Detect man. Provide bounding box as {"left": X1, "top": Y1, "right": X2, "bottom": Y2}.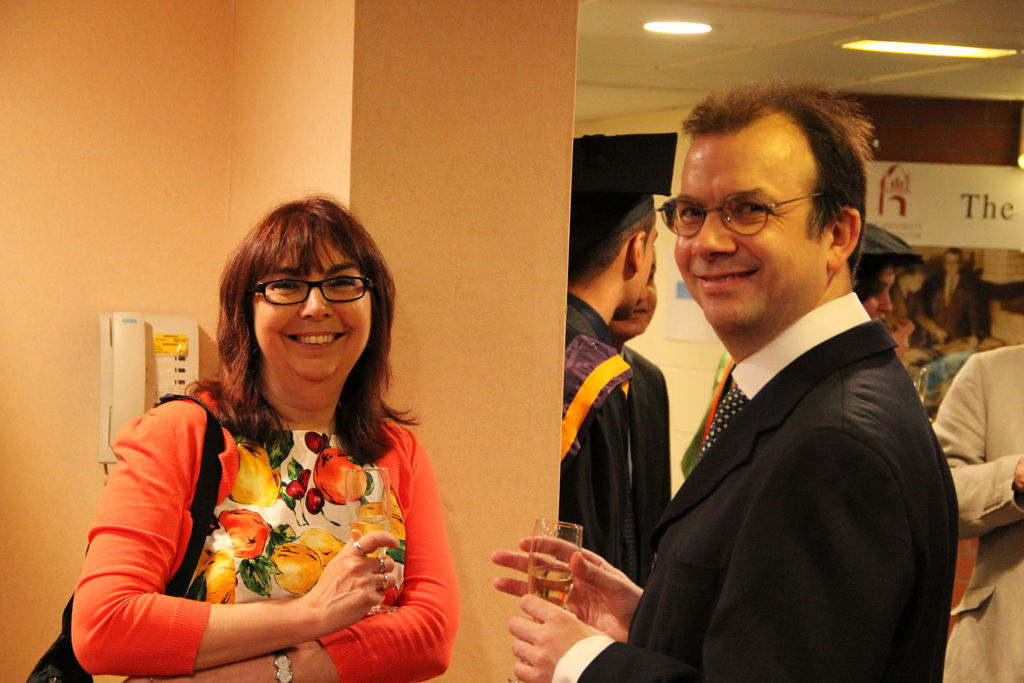
{"left": 603, "top": 245, "right": 673, "bottom": 541}.
